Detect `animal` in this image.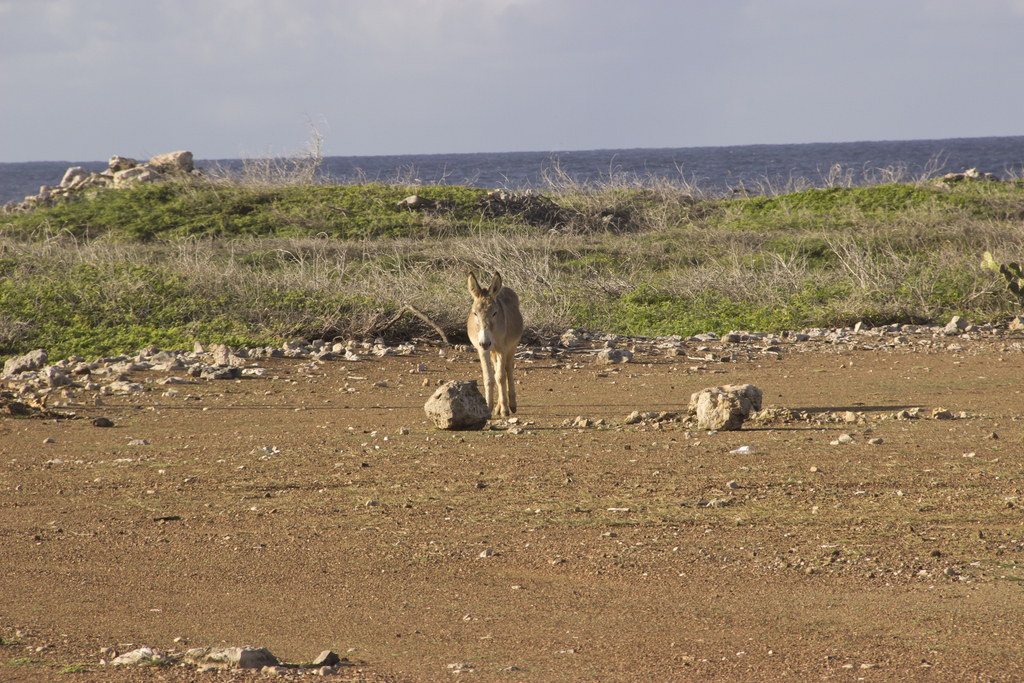
Detection: [447, 270, 530, 417].
